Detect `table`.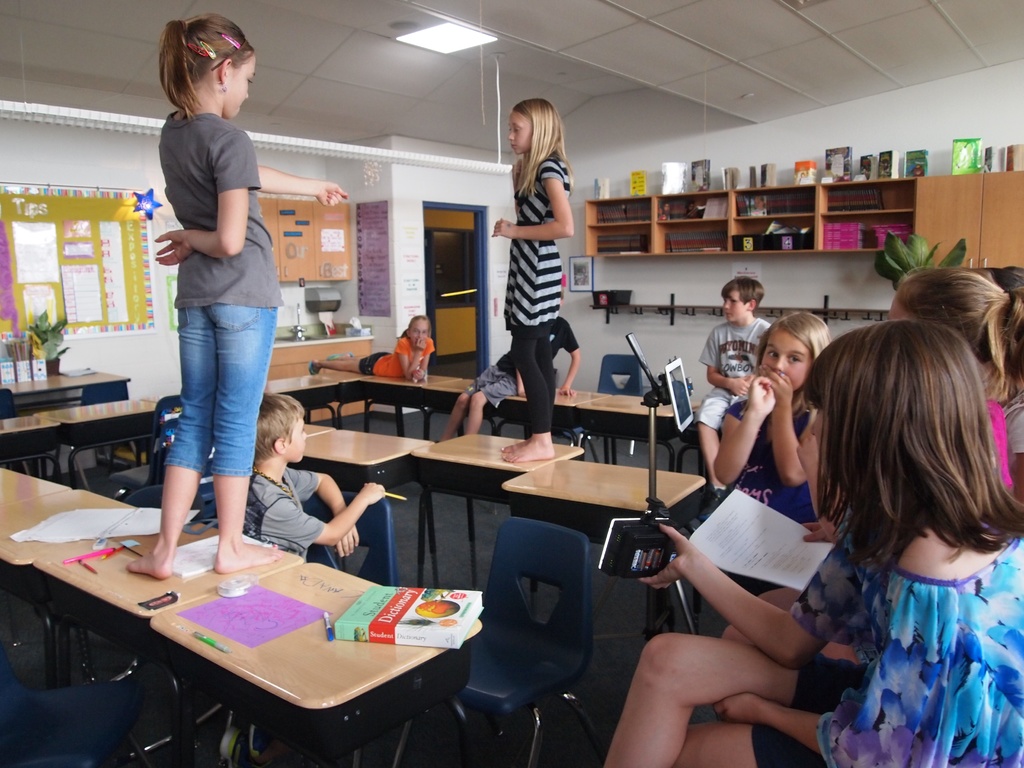
Detected at BBox(46, 396, 165, 488).
